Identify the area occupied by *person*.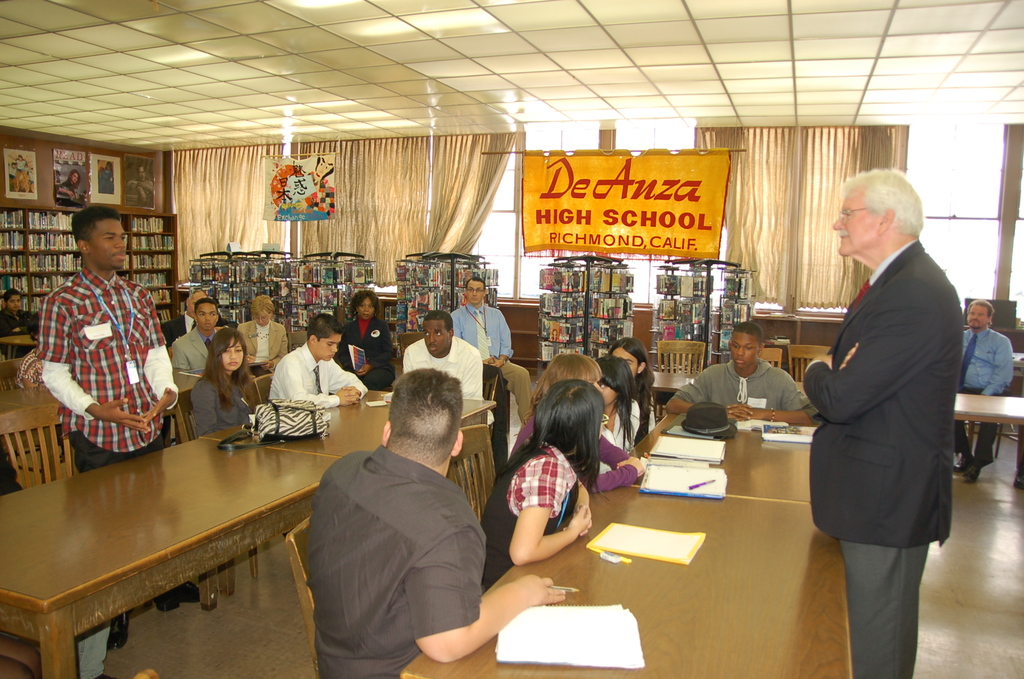
Area: region(808, 133, 983, 676).
